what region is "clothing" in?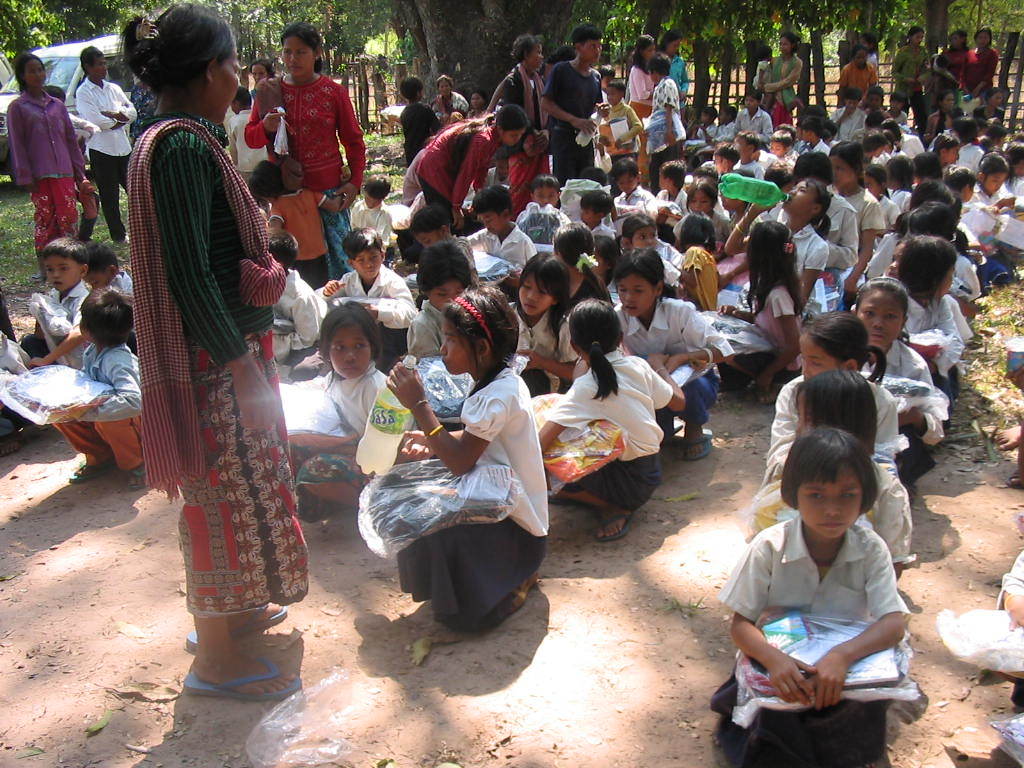
detection(736, 104, 772, 148).
